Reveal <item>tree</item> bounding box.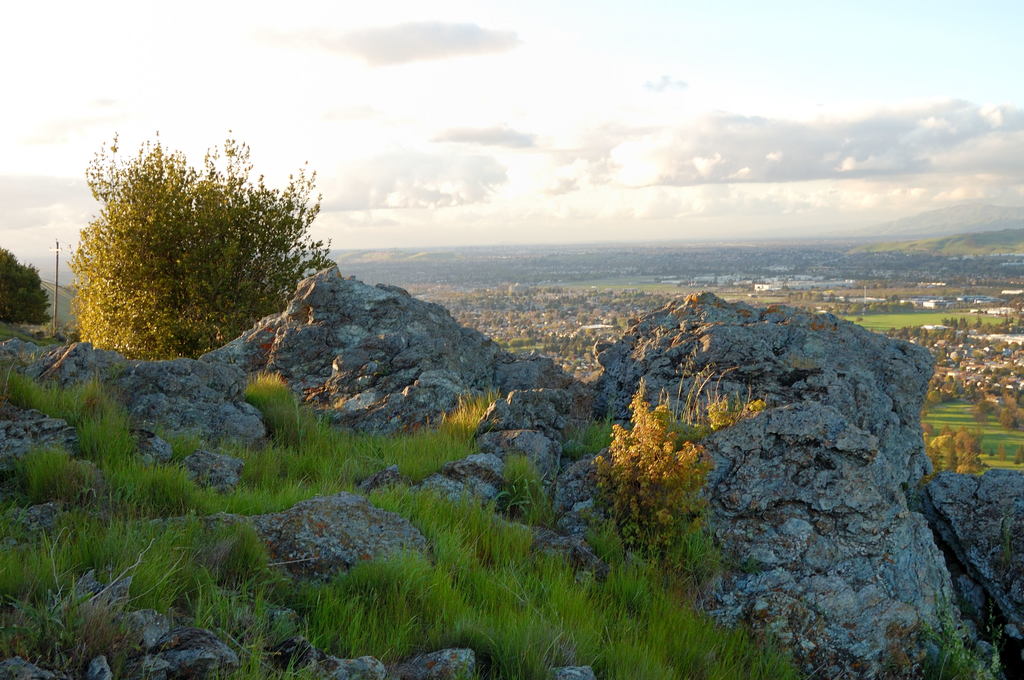
Revealed: 795:289:813:302.
